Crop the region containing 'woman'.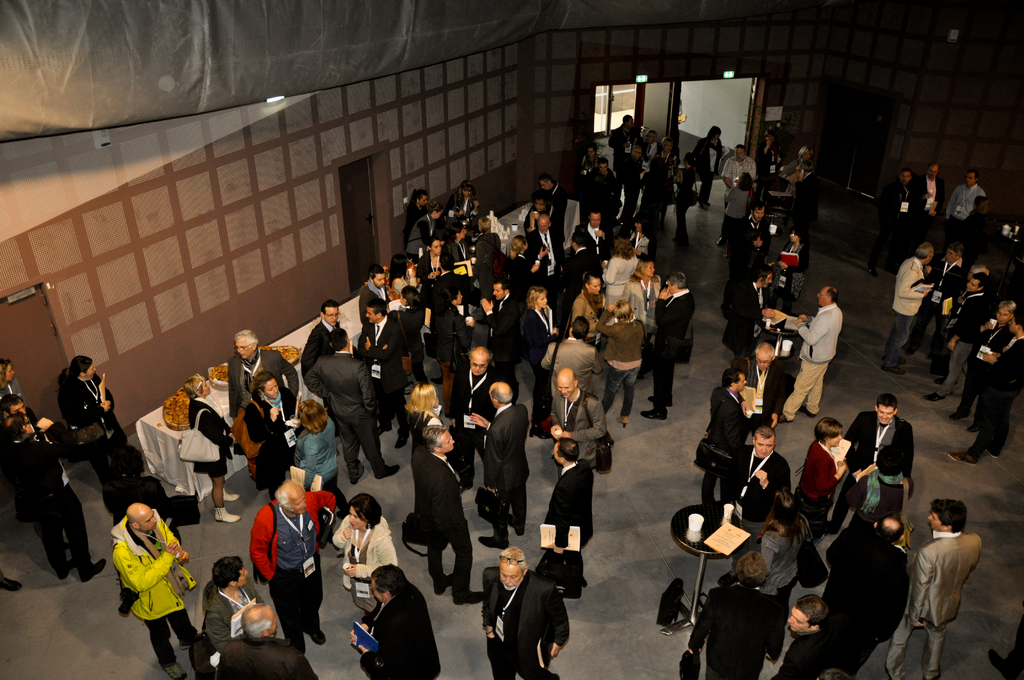
Crop region: BBox(769, 228, 804, 314).
